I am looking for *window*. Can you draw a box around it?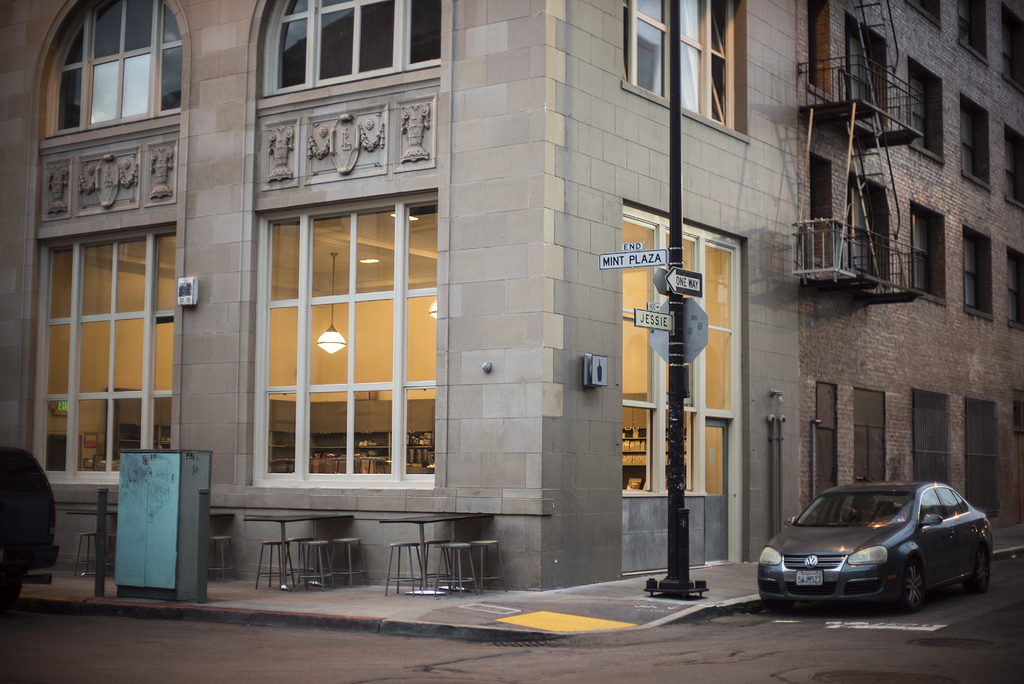
Sure, the bounding box is {"x1": 264, "y1": 163, "x2": 451, "y2": 513}.
